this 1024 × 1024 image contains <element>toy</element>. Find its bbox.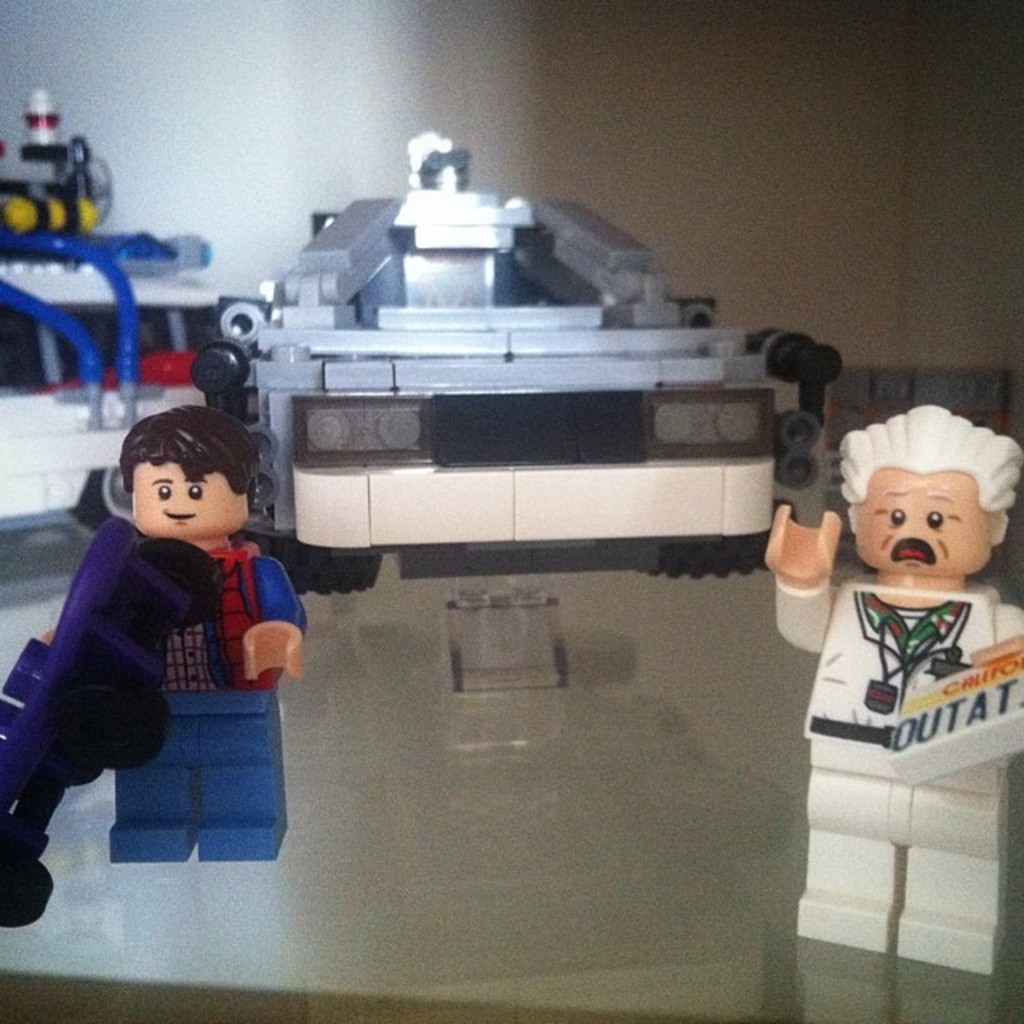
bbox=(40, 403, 312, 866).
